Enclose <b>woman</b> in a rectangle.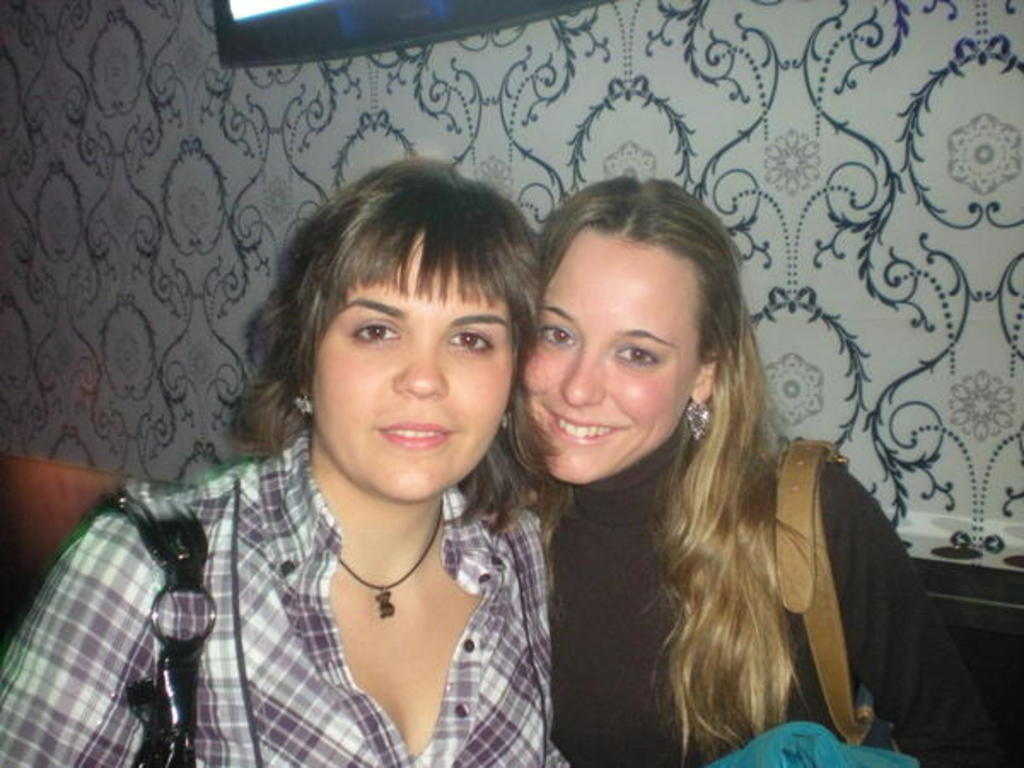
(0,154,568,766).
